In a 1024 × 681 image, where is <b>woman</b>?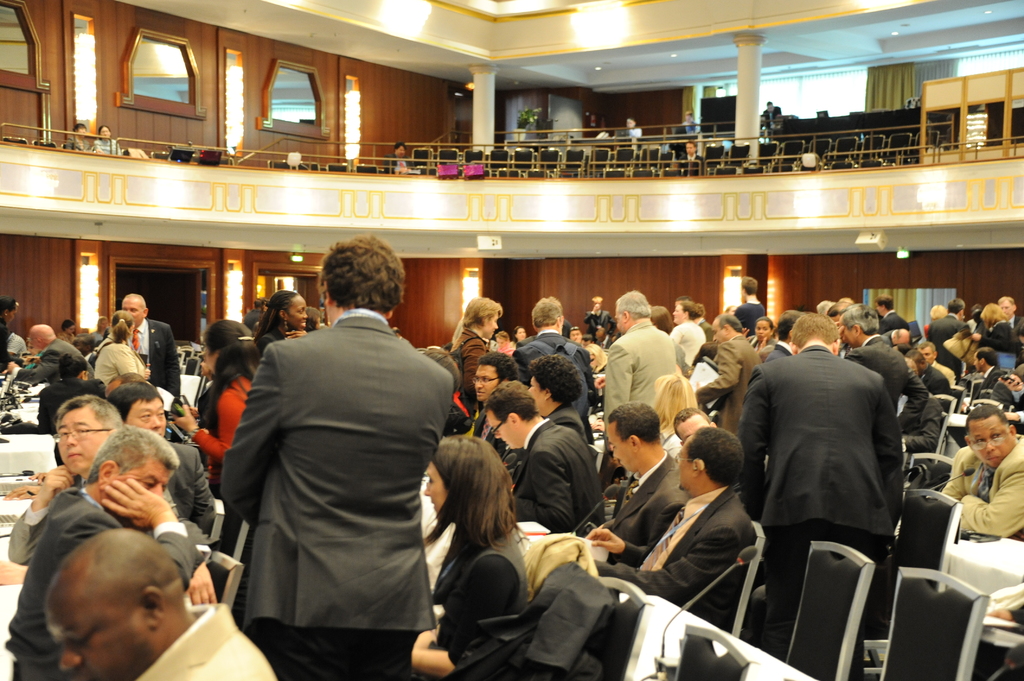
bbox(36, 349, 106, 434).
